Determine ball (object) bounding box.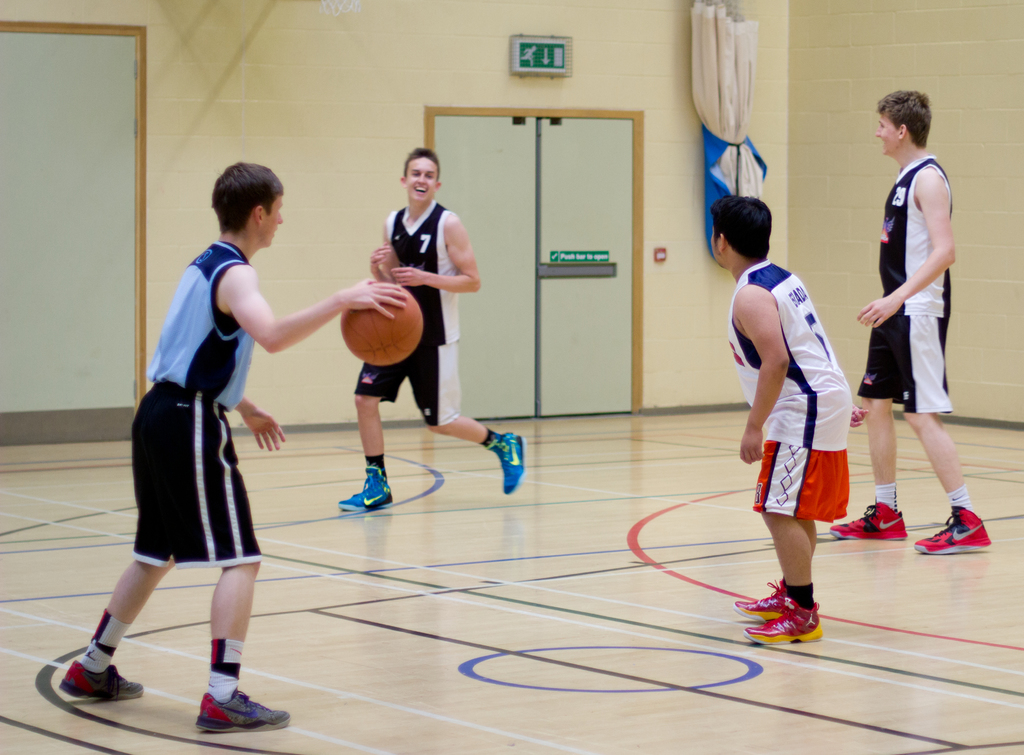
Determined: left=339, top=286, right=423, bottom=369.
